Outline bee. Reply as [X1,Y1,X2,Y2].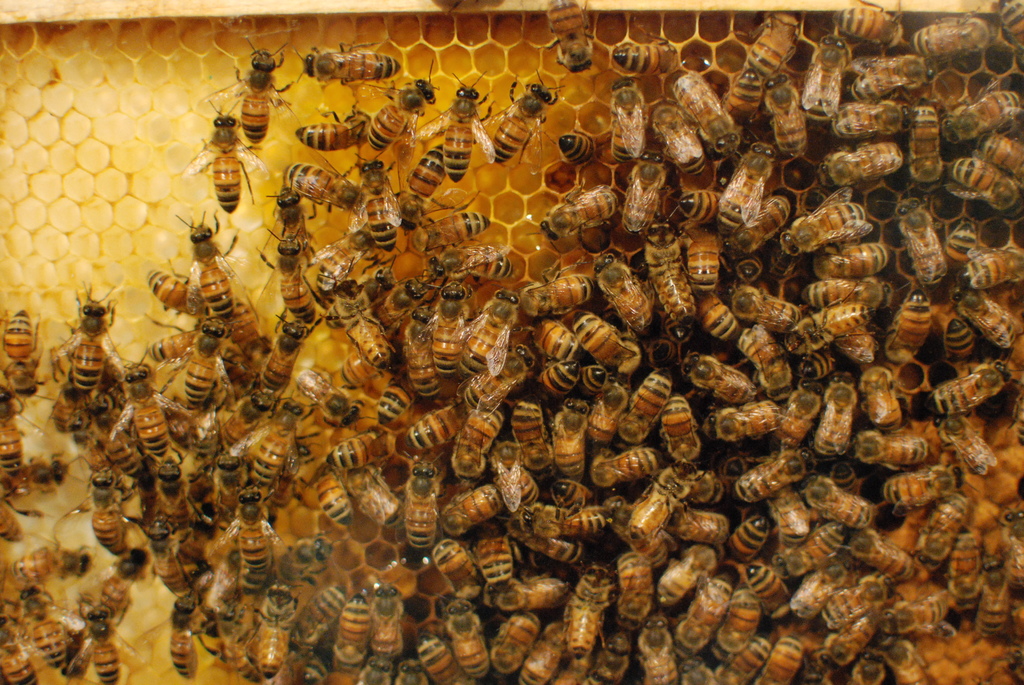
[582,629,630,684].
